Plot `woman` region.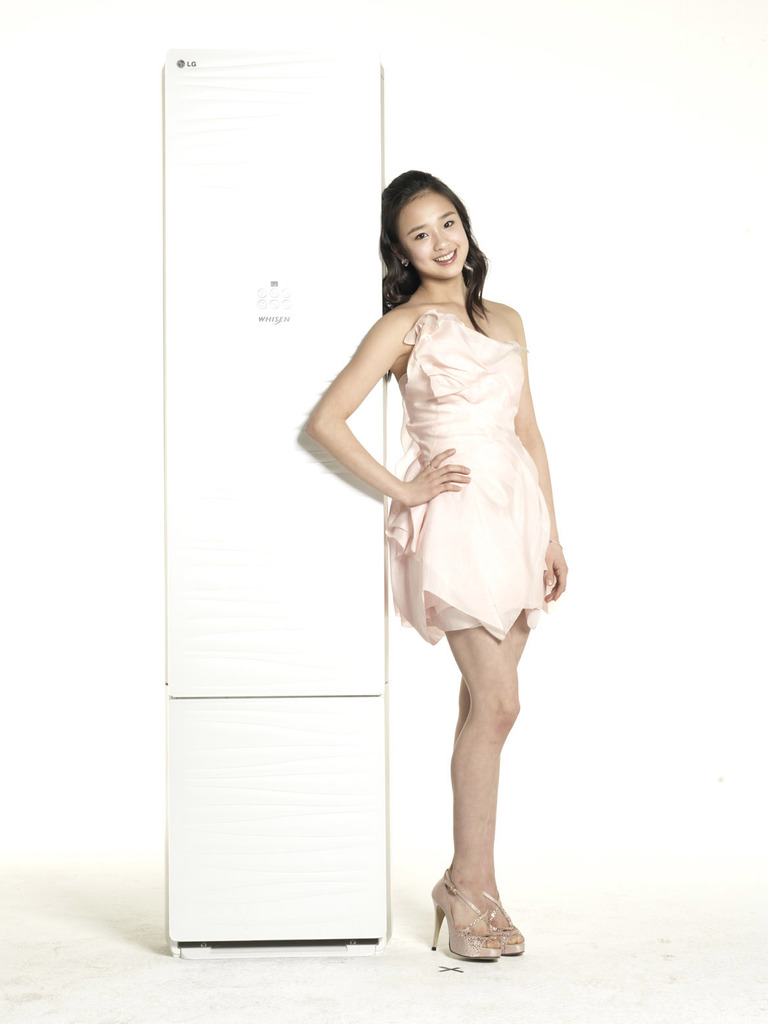
Plotted at detection(271, 166, 599, 968).
